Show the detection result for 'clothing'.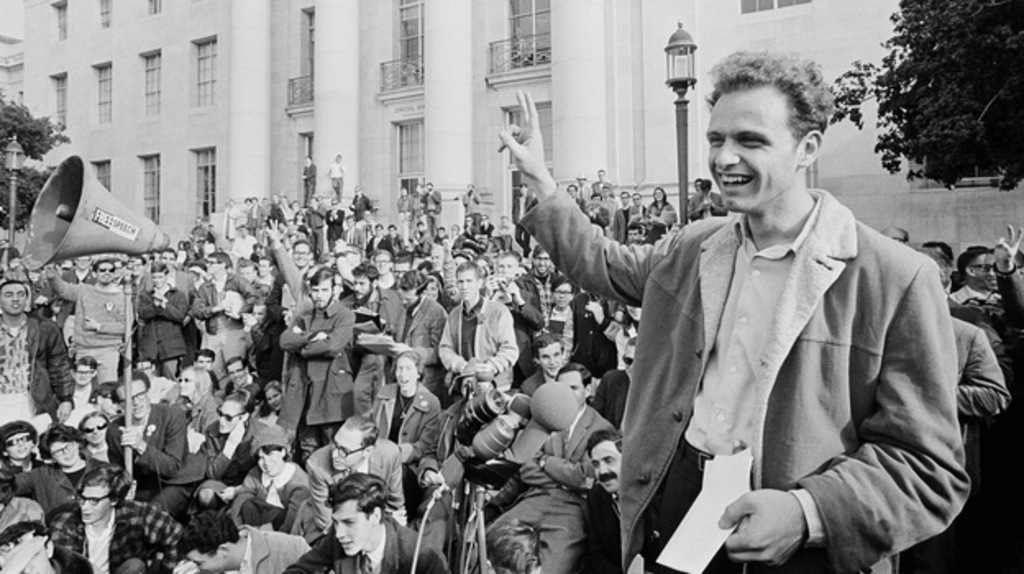
bbox=[944, 280, 994, 305].
